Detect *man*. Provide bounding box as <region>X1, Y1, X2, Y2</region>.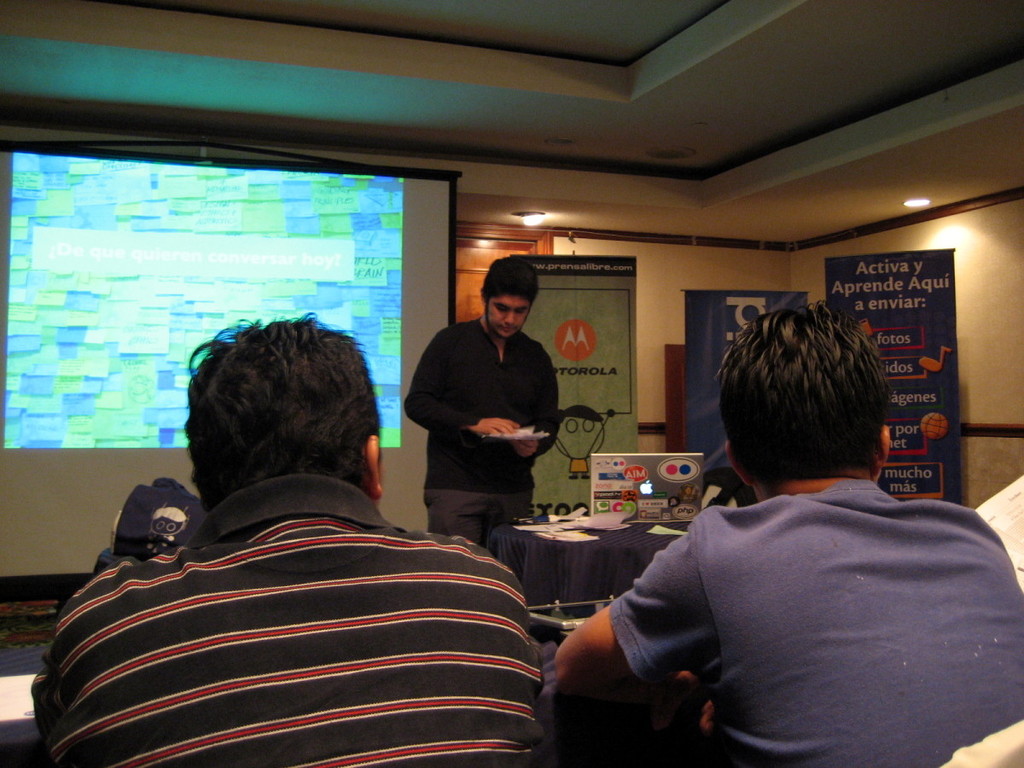
<region>581, 307, 1011, 753</region>.
